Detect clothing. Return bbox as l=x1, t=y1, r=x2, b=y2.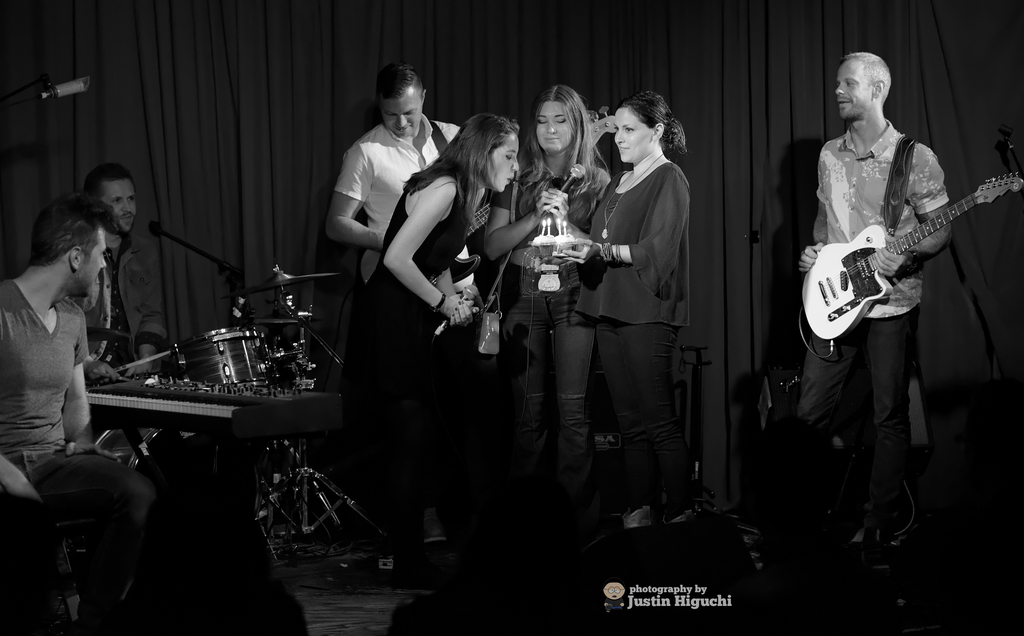
l=570, t=161, r=691, b=520.
